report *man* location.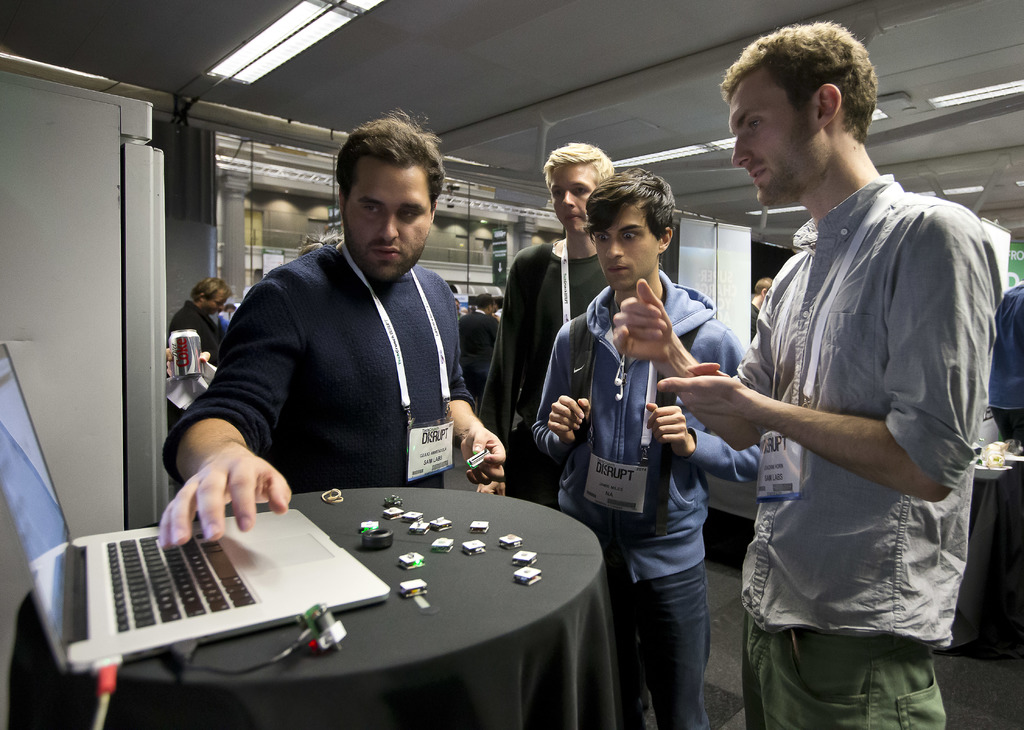
Report: (x1=751, y1=275, x2=776, y2=342).
